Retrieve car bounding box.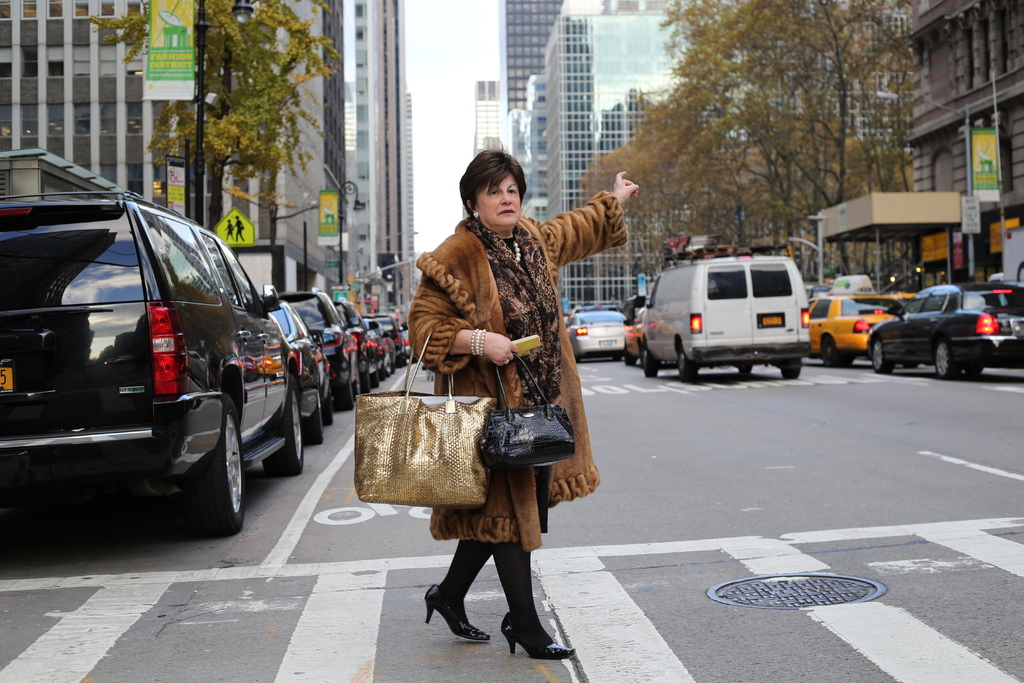
Bounding box: 808,297,900,360.
